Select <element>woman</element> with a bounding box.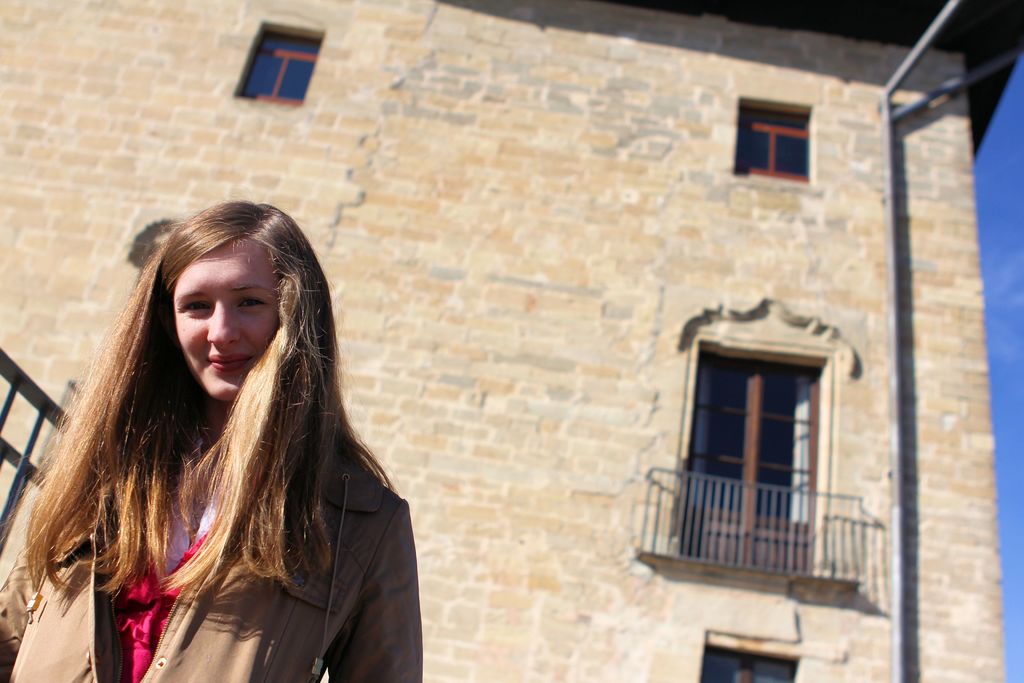
locate(28, 189, 424, 682).
